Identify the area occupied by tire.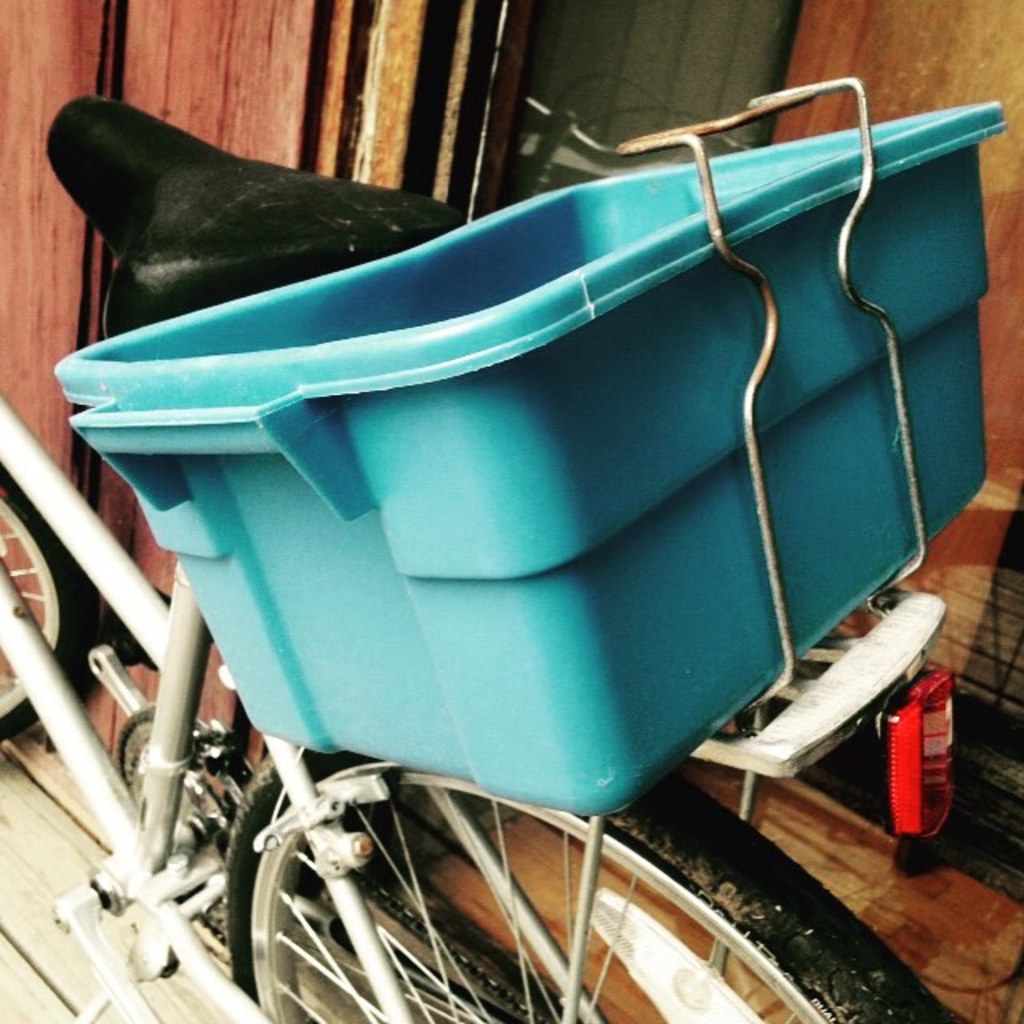
Area: (left=0, top=456, right=123, bottom=749).
